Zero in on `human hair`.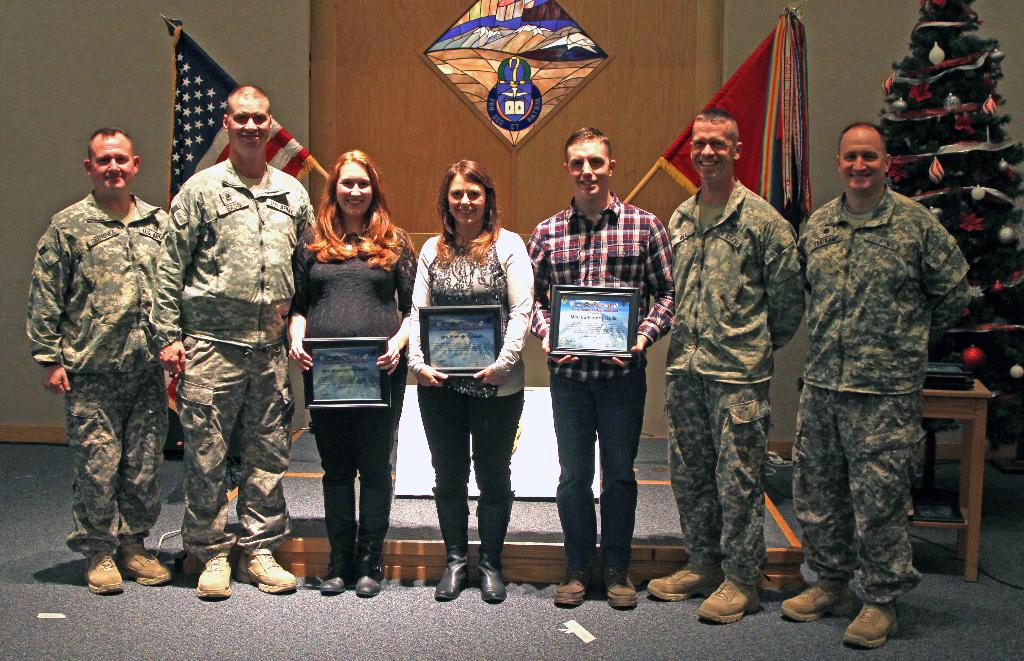
Zeroed in: bbox=(435, 157, 500, 262).
